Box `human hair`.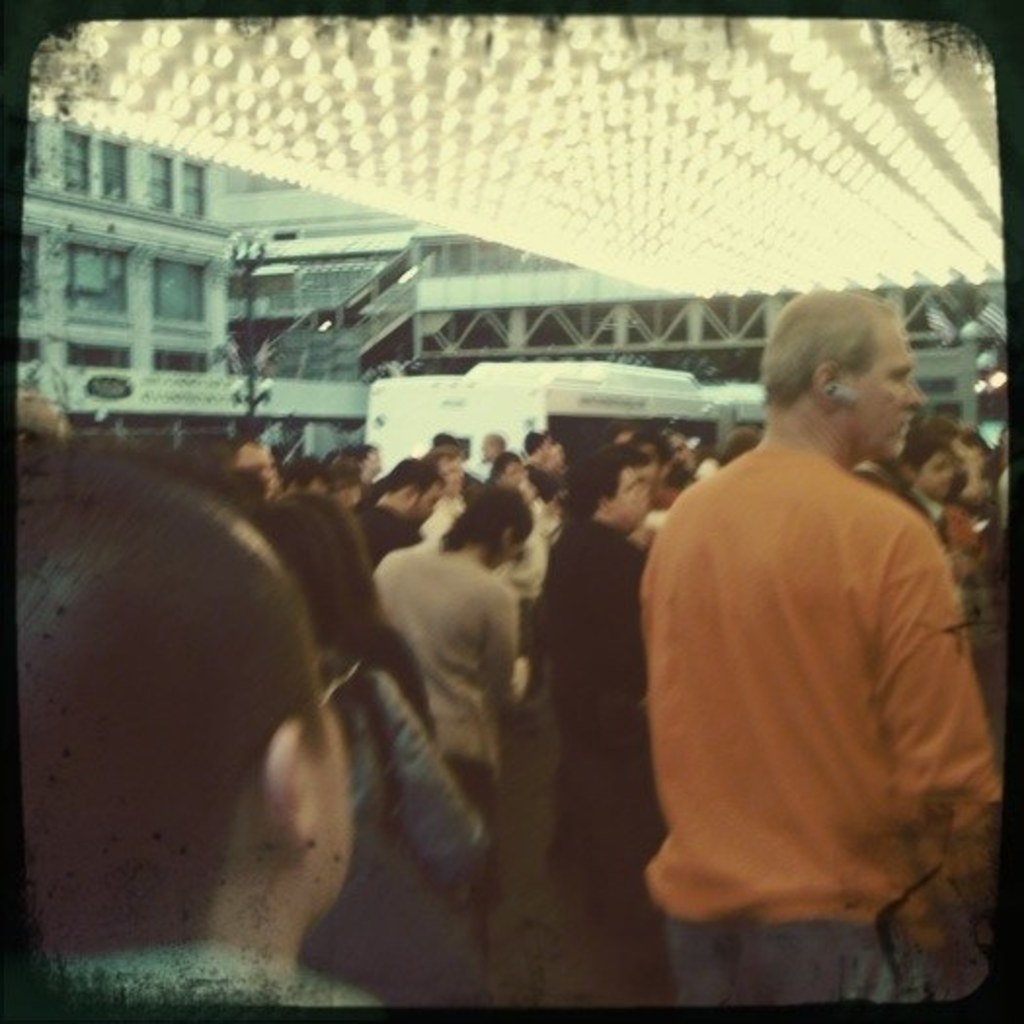
detection(954, 425, 991, 451).
